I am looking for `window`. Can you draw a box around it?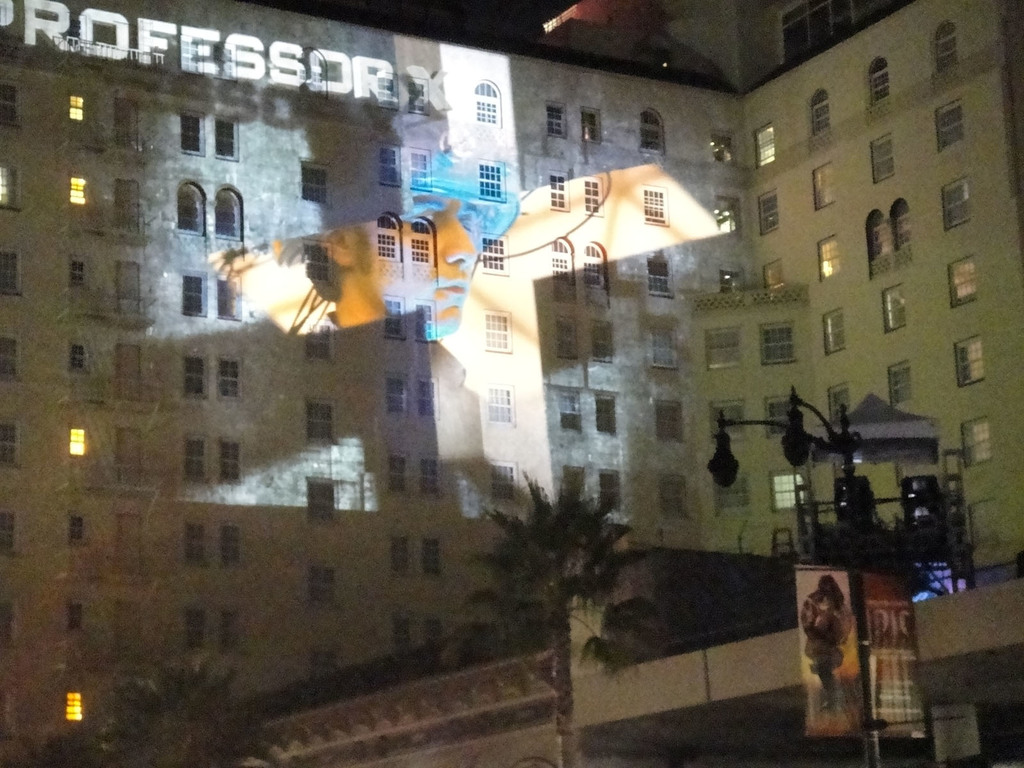
Sure, the bounding box is {"left": 636, "top": 107, "right": 674, "bottom": 157}.
